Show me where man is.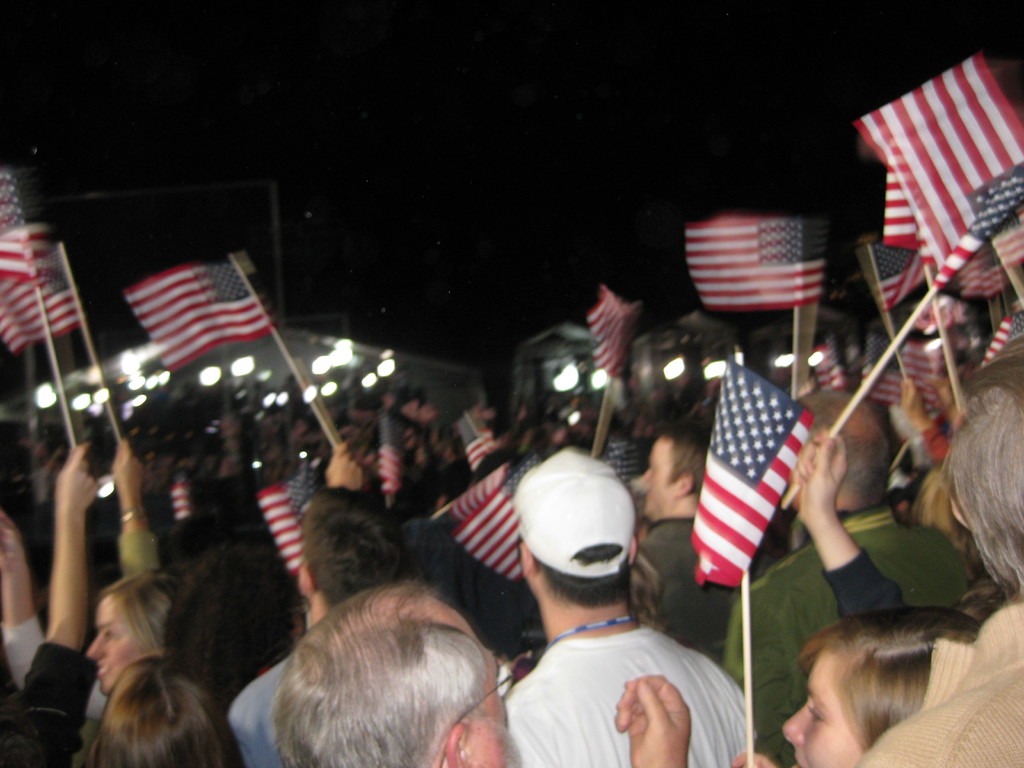
man is at (left=272, top=581, right=692, bottom=767).
